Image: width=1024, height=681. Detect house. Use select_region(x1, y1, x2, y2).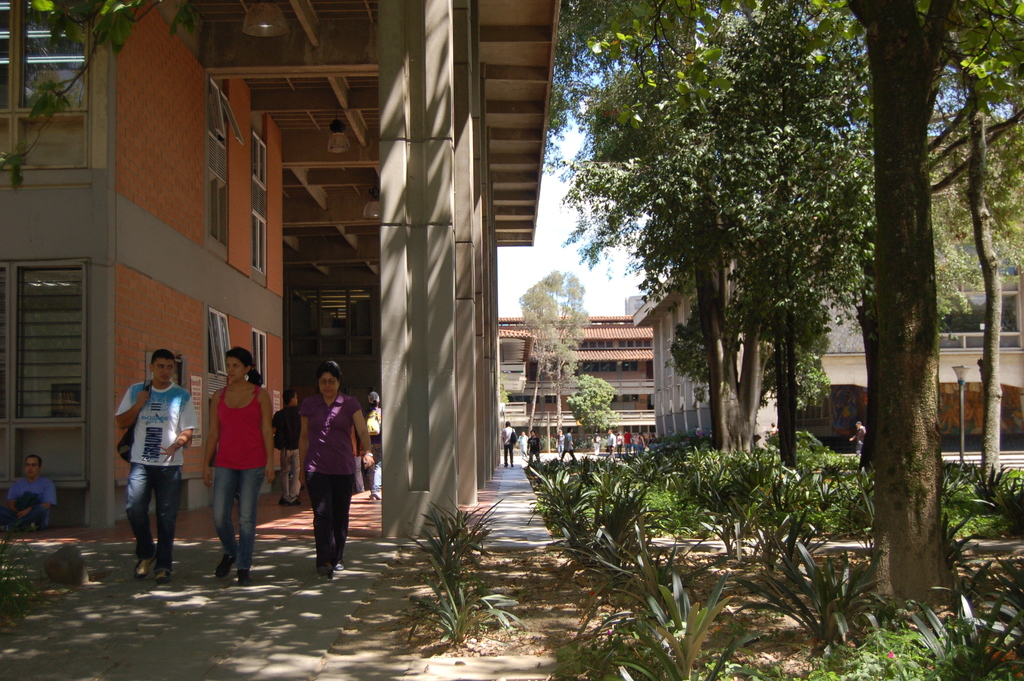
select_region(499, 313, 659, 450).
